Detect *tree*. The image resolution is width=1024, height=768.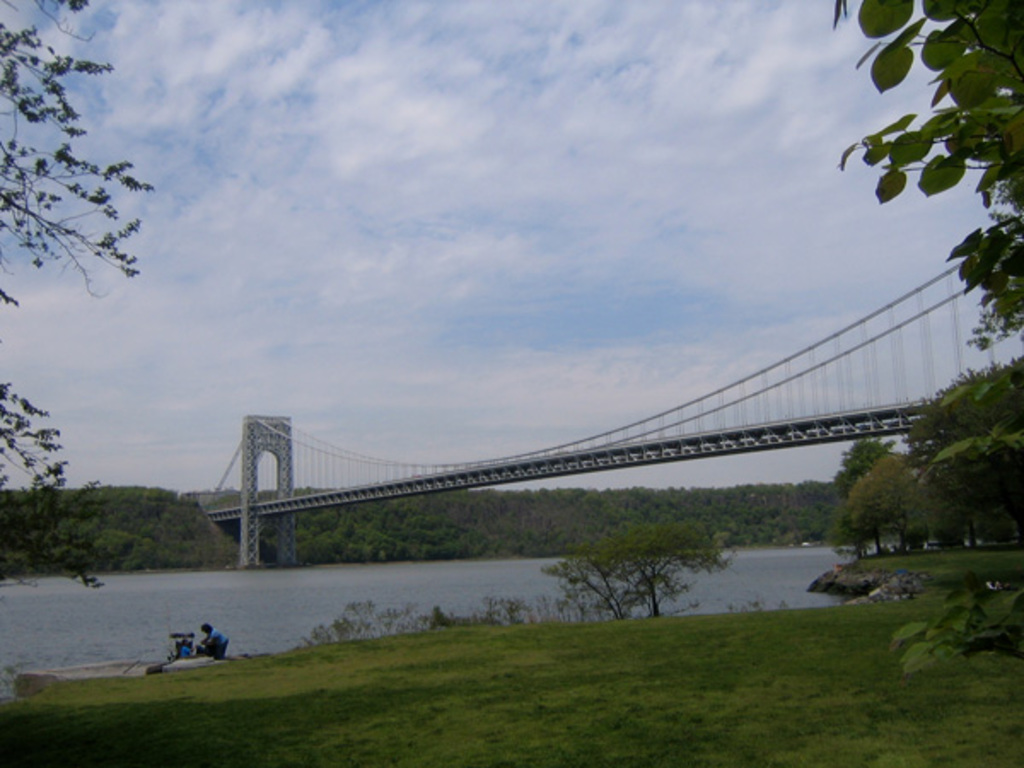
l=840, t=0, r=1022, b=345.
